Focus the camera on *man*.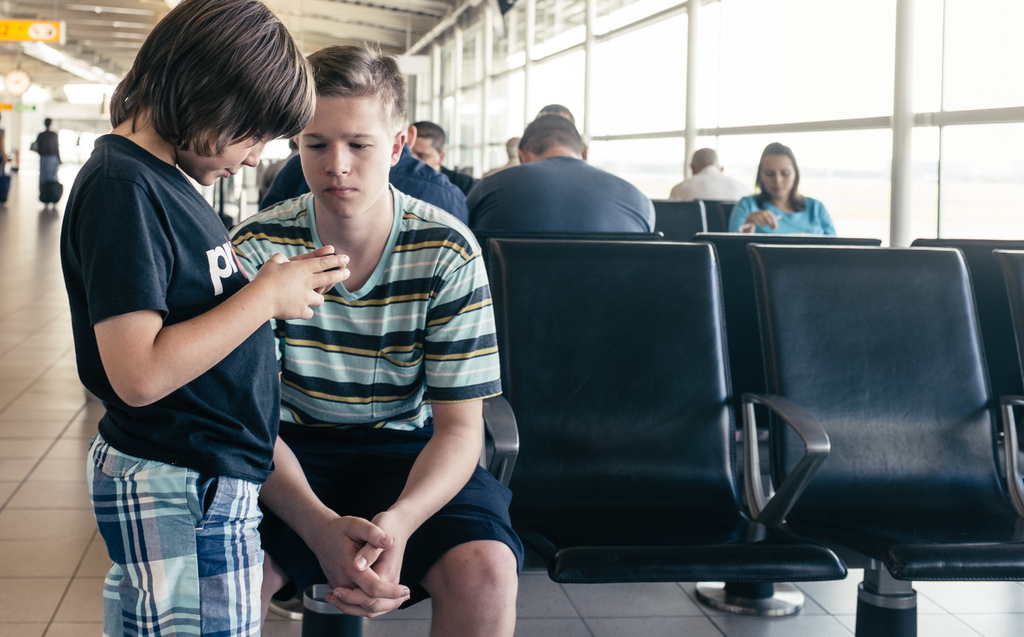
Focus region: x1=401, y1=114, x2=488, y2=216.
